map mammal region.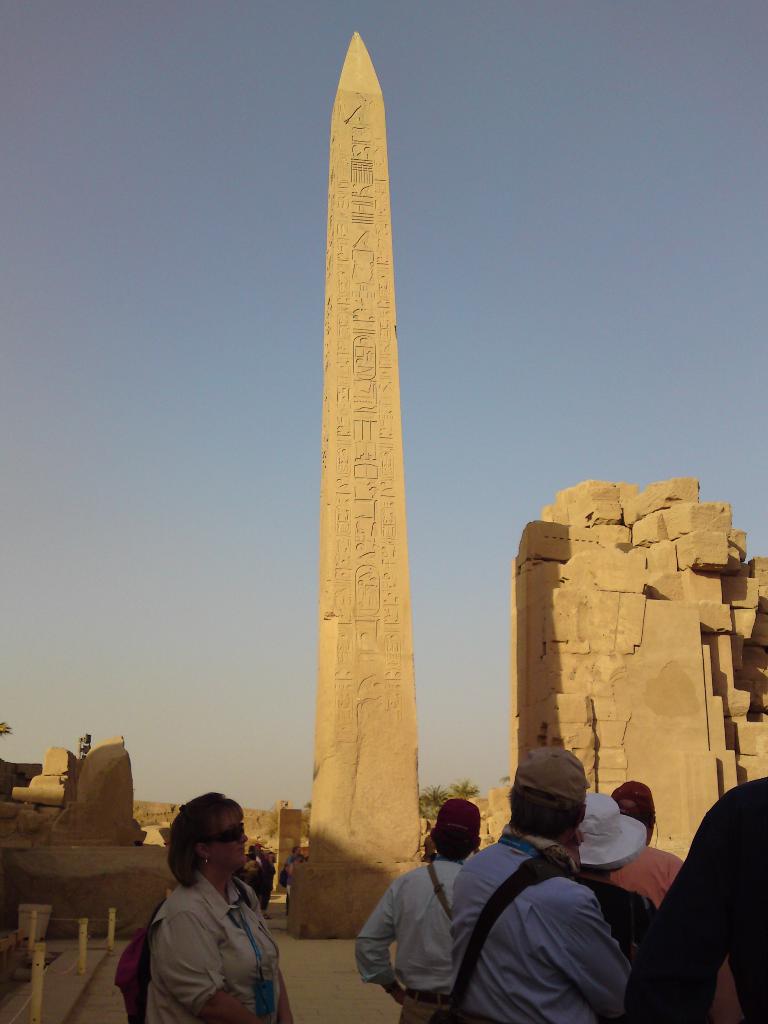
Mapped to left=634, top=771, right=767, bottom=1023.
